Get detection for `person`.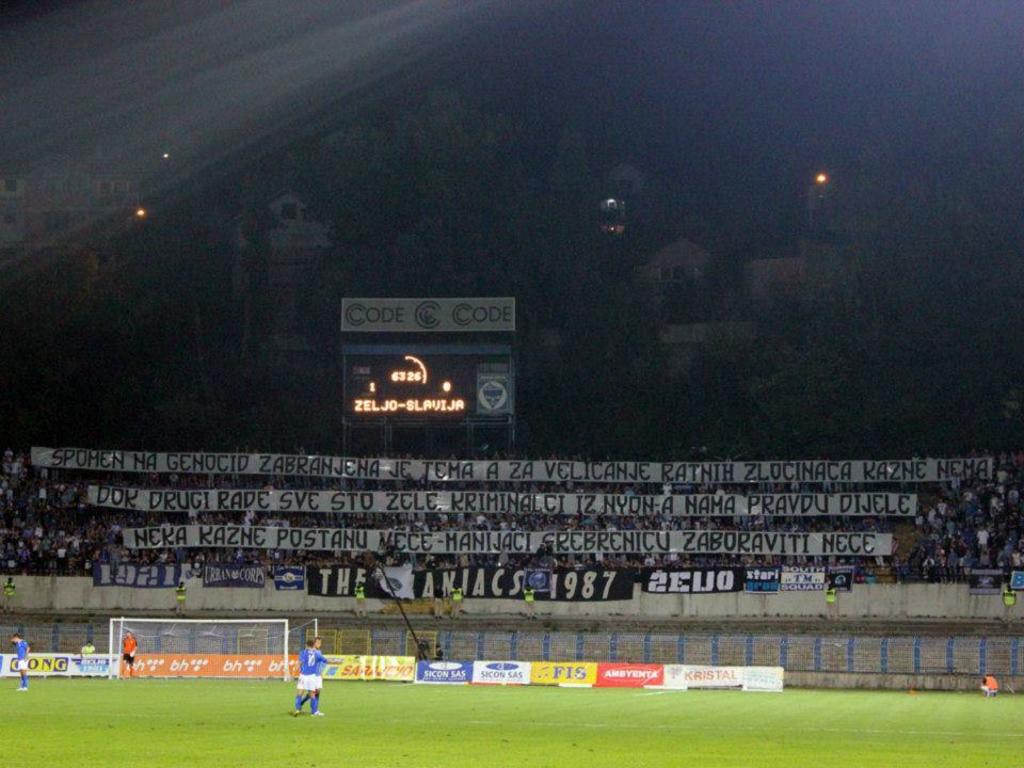
Detection: bbox=[82, 642, 96, 654].
